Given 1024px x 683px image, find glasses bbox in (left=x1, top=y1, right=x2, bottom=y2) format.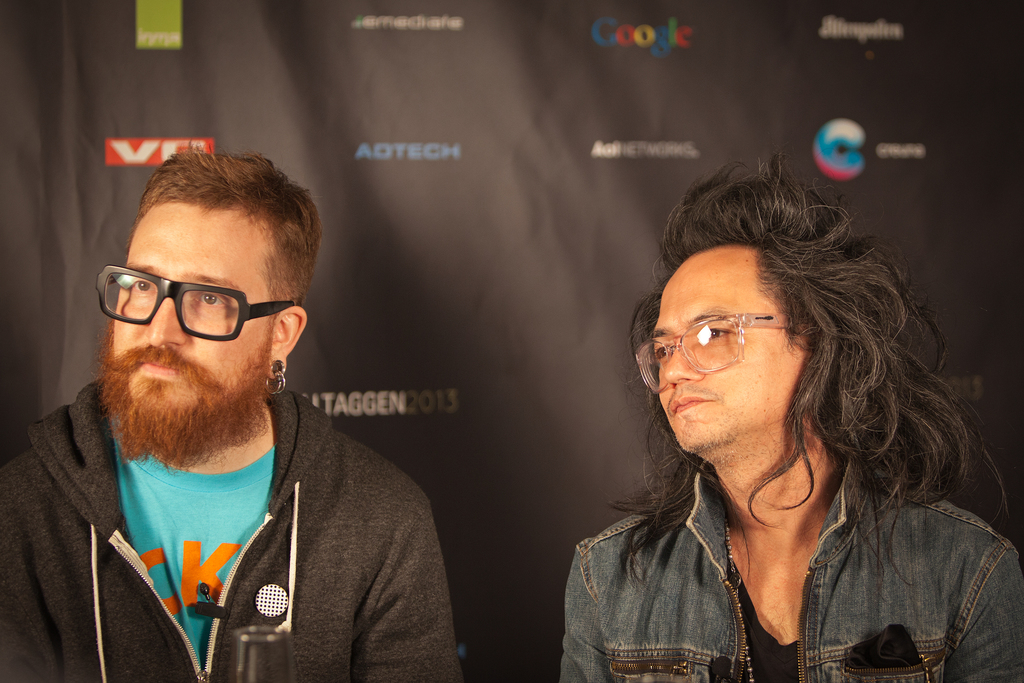
(left=90, top=261, right=297, bottom=340).
